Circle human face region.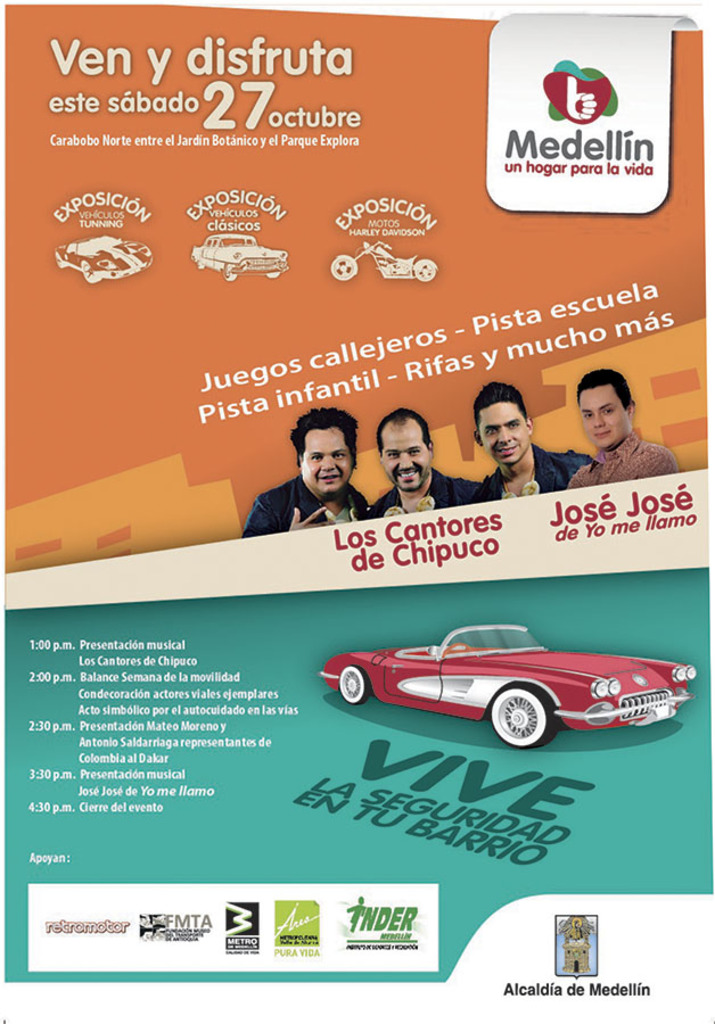
Region: (x1=380, y1=420, x2=432, y2=486).
